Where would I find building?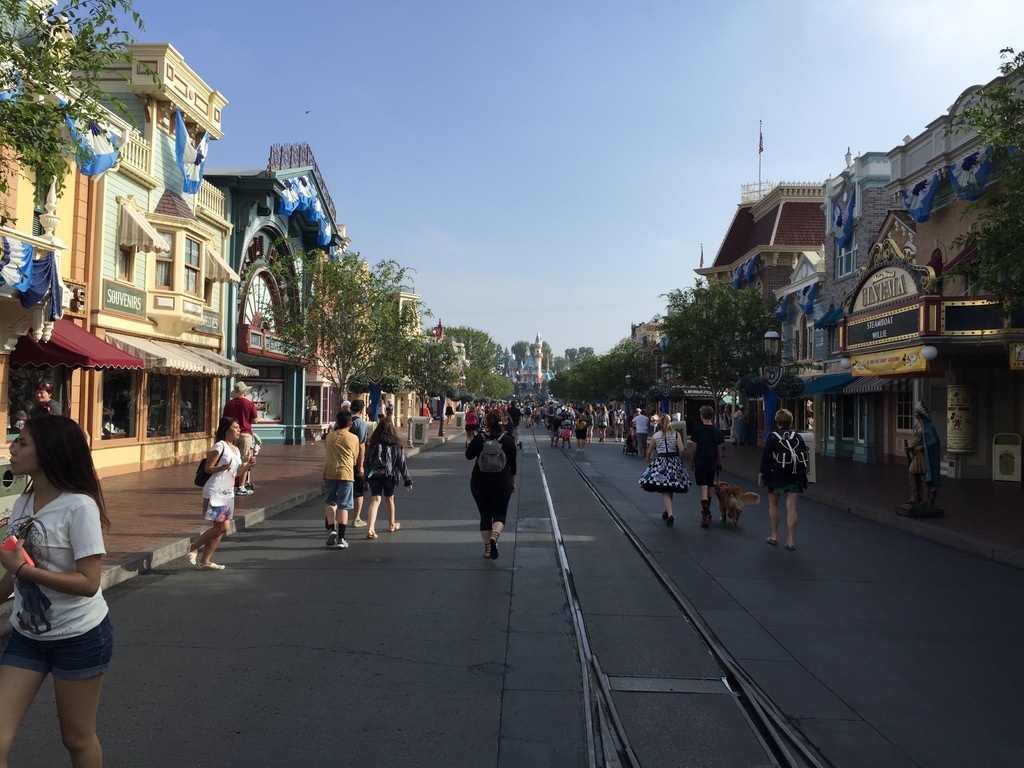
At <box>509,331,554,392</box>.
